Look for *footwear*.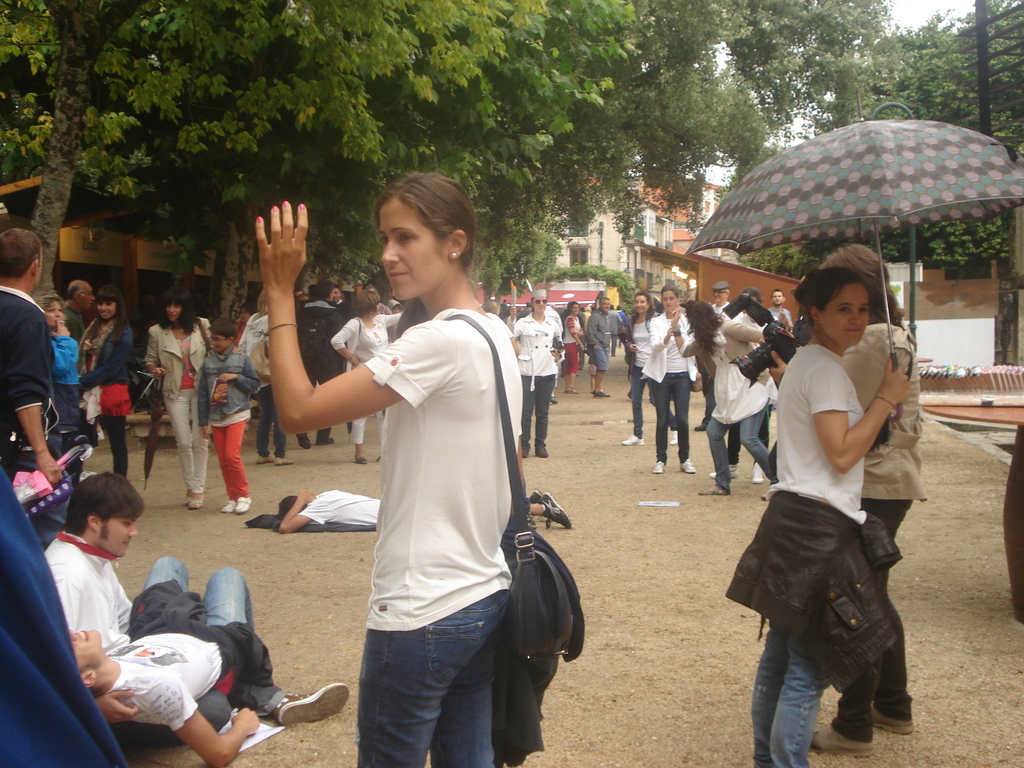
Found: [x1=351, y1=456, x2=366, y2=467].
